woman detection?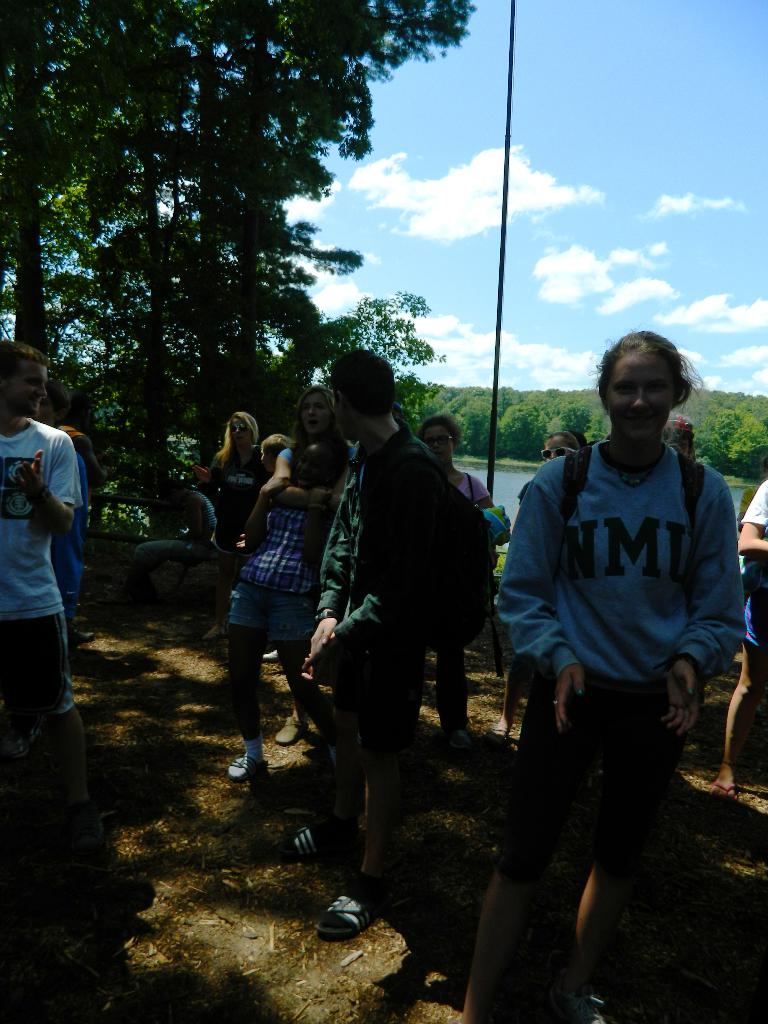
[461,318,747,1023]
